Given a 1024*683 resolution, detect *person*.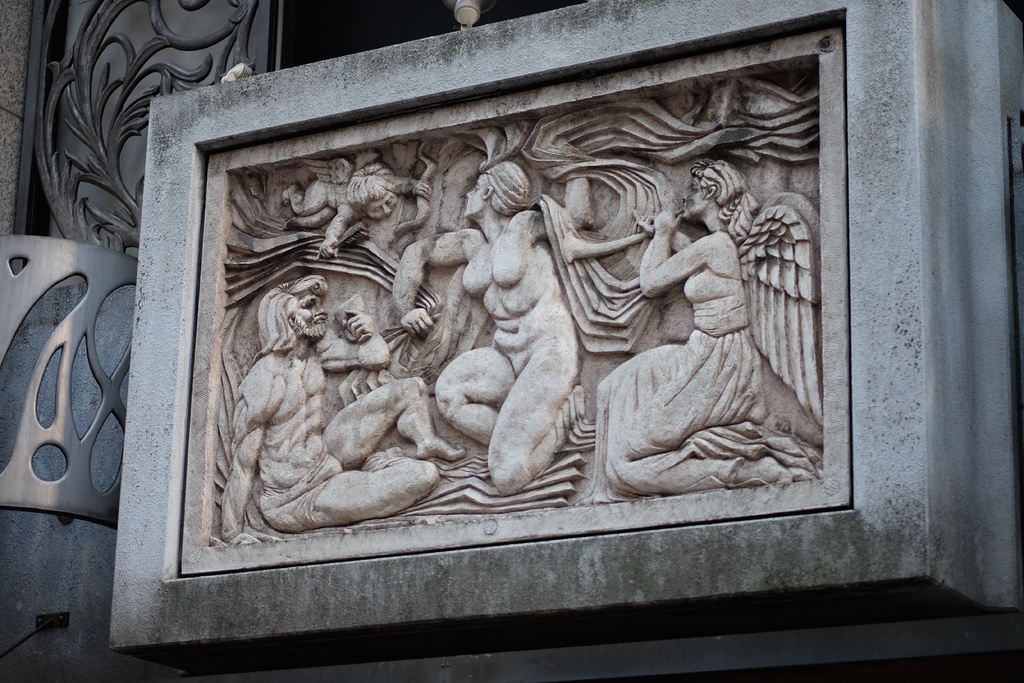
box=[221, 278, 465, 543].
